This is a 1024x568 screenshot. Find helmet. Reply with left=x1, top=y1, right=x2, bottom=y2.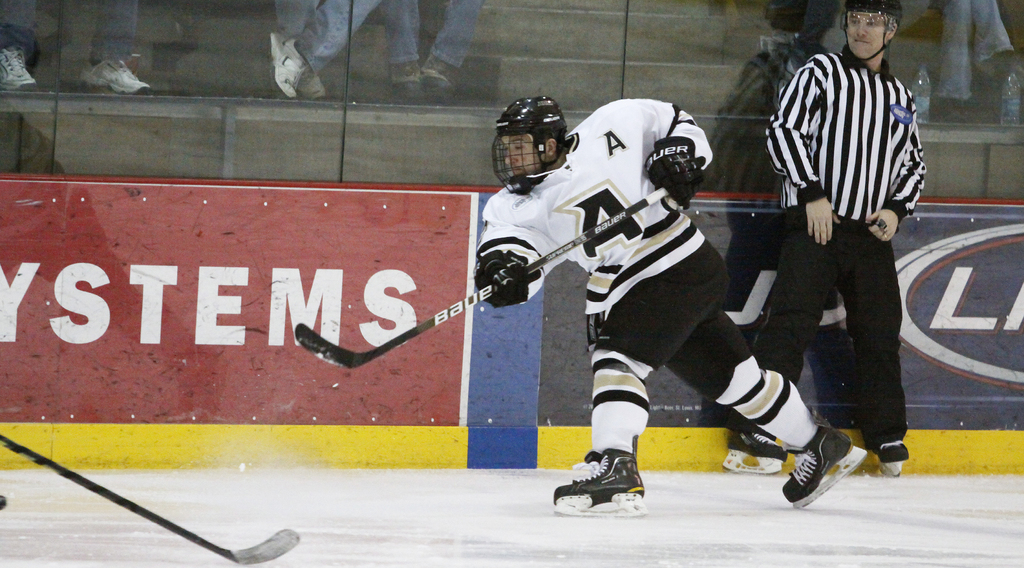
left=836, top=0, right=902, bottom=65.
